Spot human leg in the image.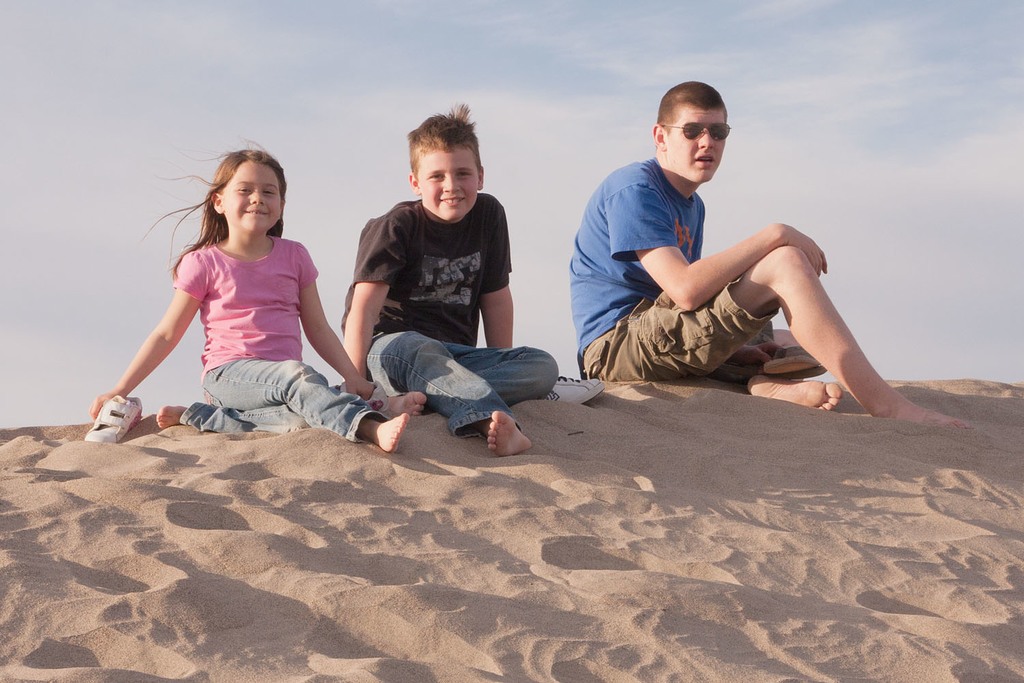
human leg found at [367,329,561,460].
